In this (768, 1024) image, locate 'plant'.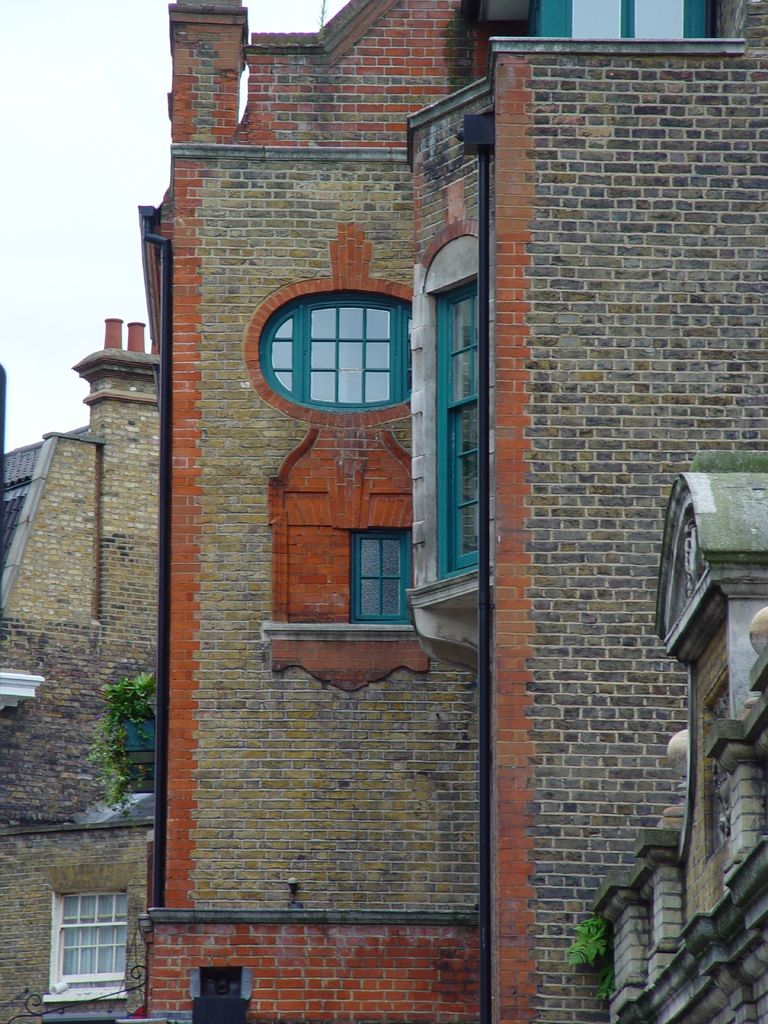
Bounding box: <region>547, 911, 606, 1014</region>.
